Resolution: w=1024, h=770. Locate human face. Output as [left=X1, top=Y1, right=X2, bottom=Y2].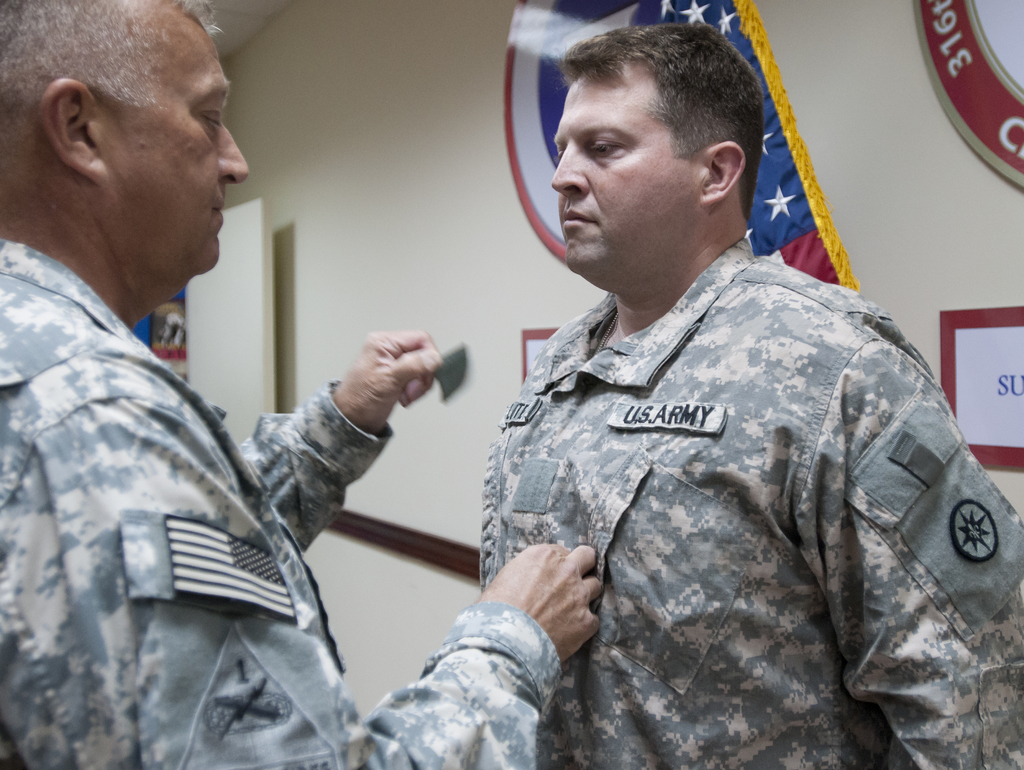
[left=99, top=8, right=252, bottom=281].
